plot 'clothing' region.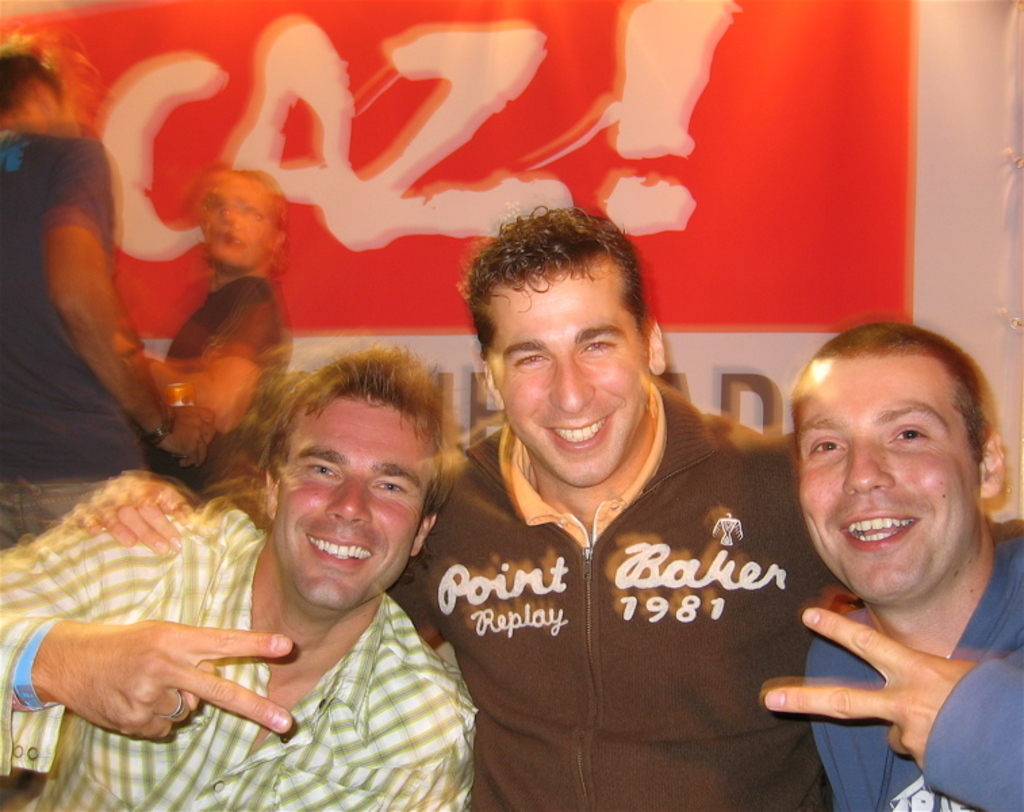
Plotted at {"left": 0, "top": 126, "right": 112, "bottom": 551}.
